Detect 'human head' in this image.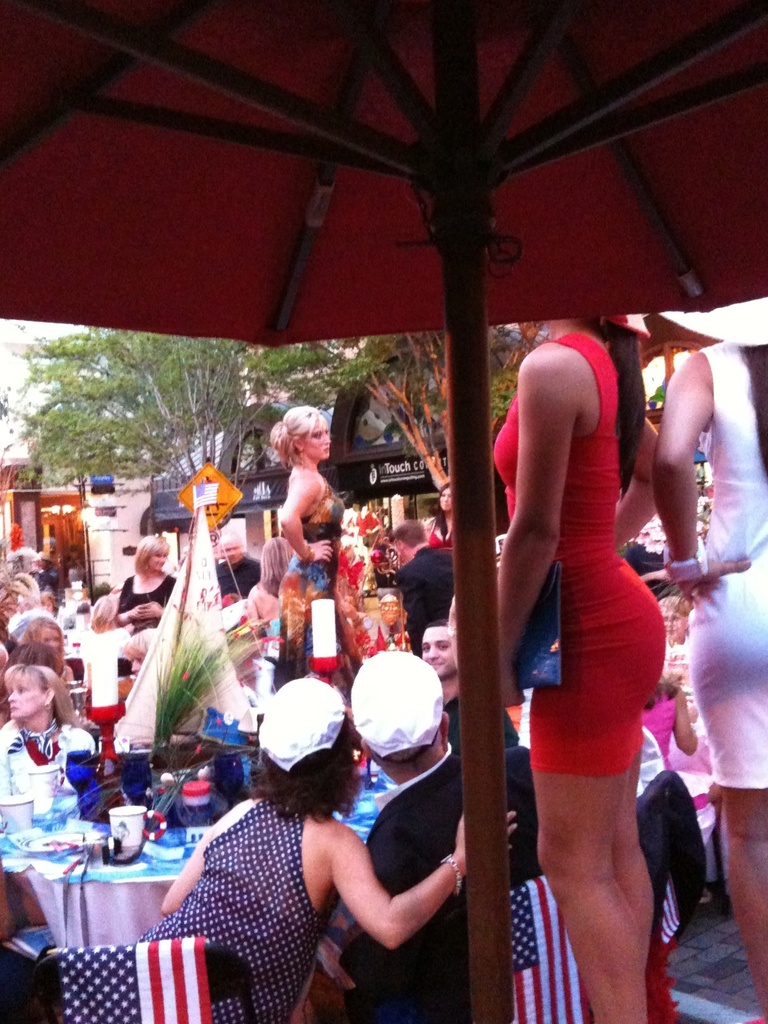
Detection: box(654, 599, 692, 637).
